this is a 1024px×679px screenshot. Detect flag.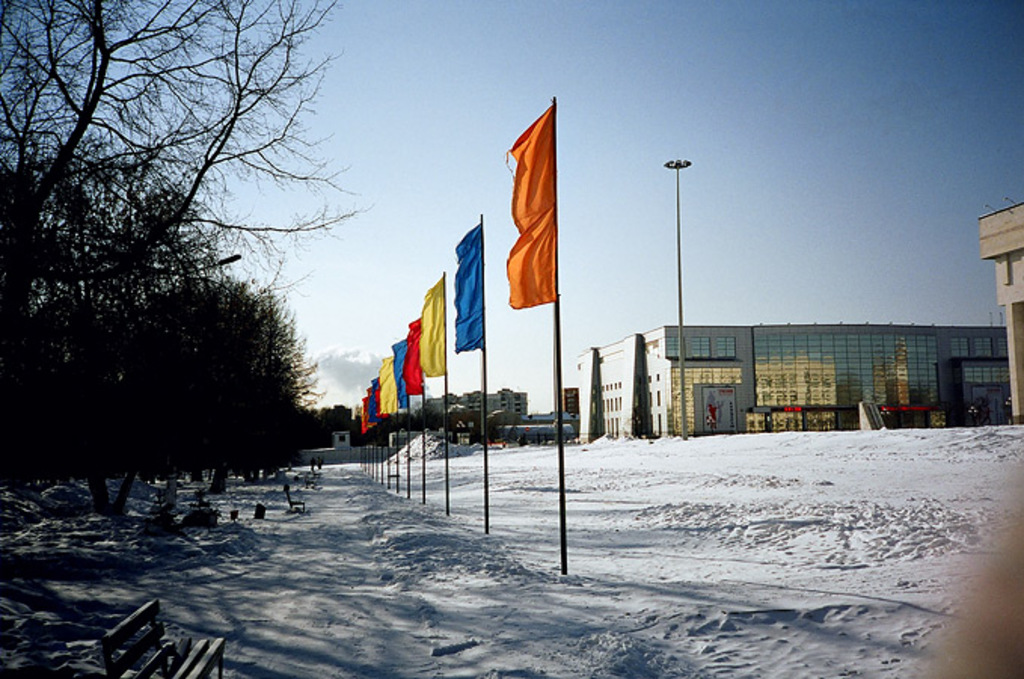
rect(373, 362, 412, 416).
